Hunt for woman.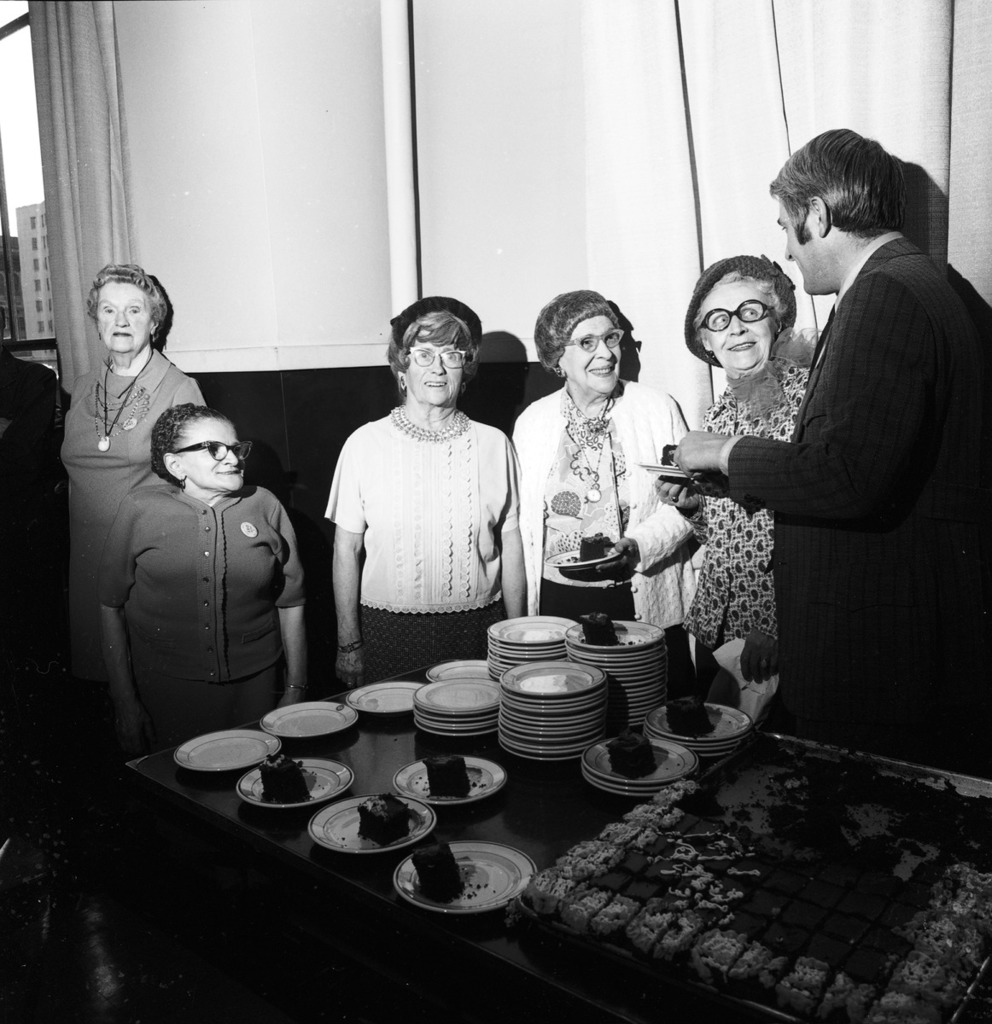
Hunted down at 101:399:311:753.
